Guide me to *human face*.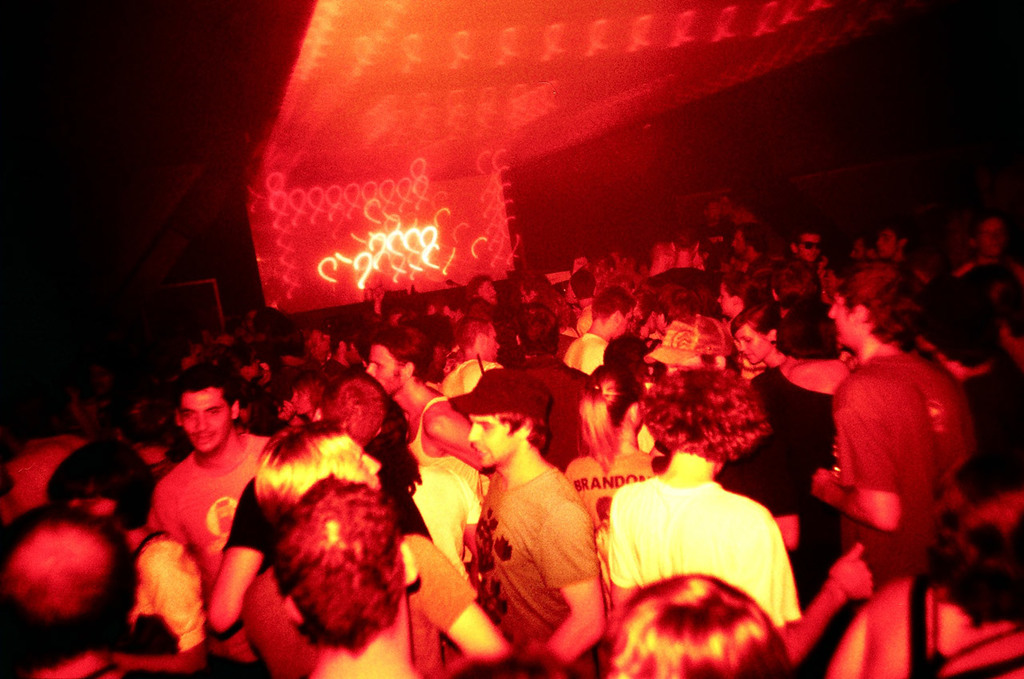
Guidance: 364/346/400/396.
